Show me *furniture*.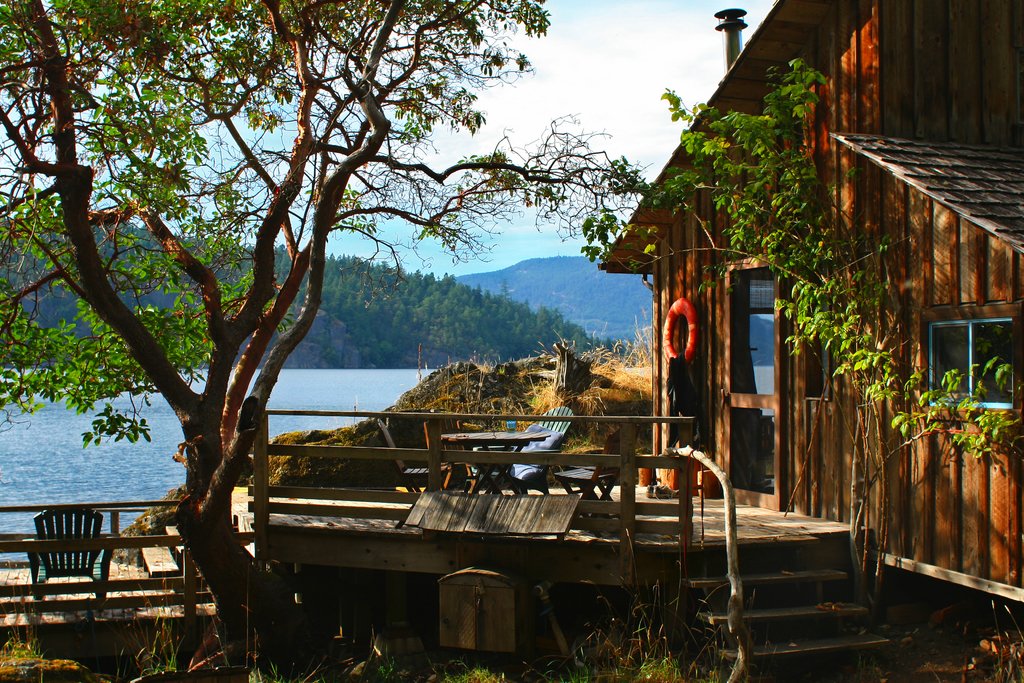
*furniture* is here: <region>439, 431, 550, 508</region>.
